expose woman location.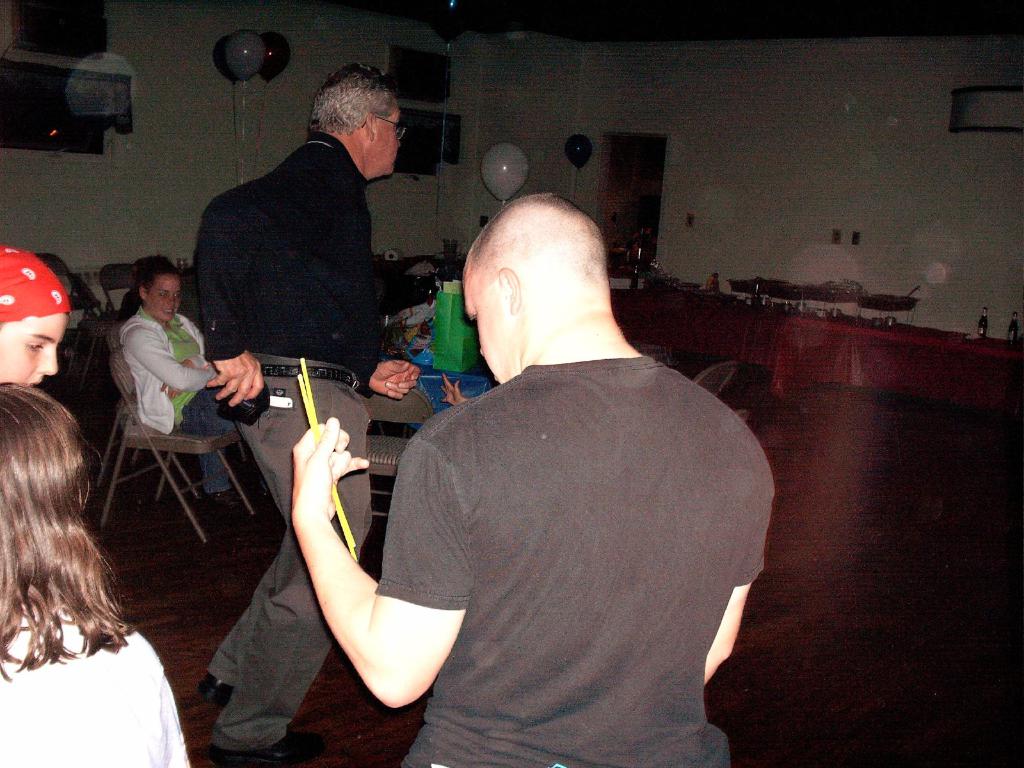
Exposed at x1=118, y1=259, x2=246, y2=504.
